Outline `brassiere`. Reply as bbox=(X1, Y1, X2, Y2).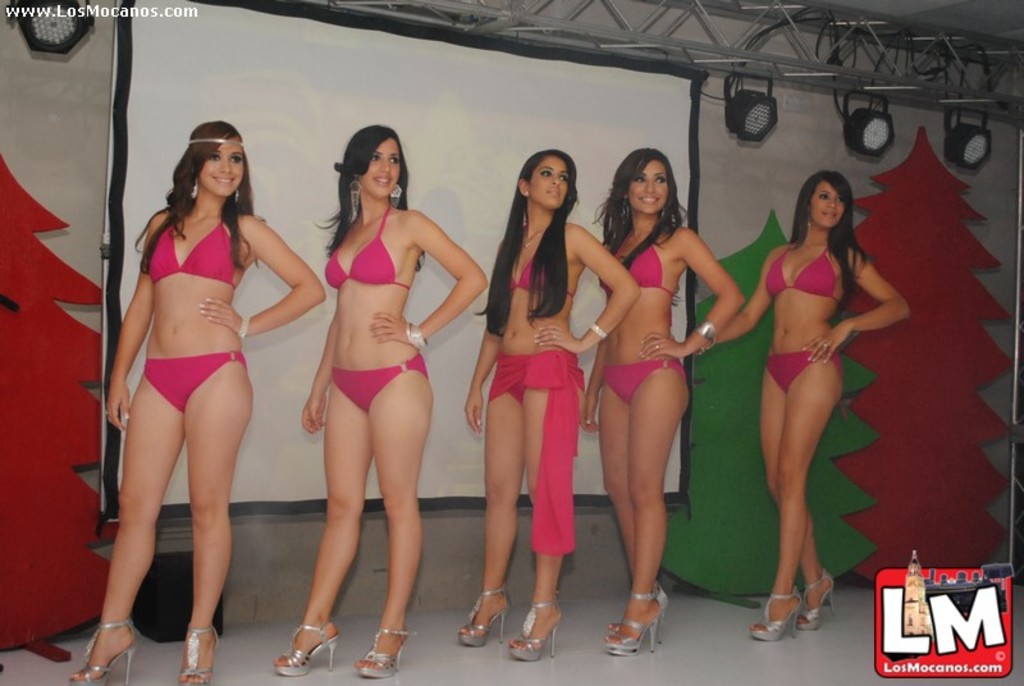
bbox=(150, 220, 234, 289).
